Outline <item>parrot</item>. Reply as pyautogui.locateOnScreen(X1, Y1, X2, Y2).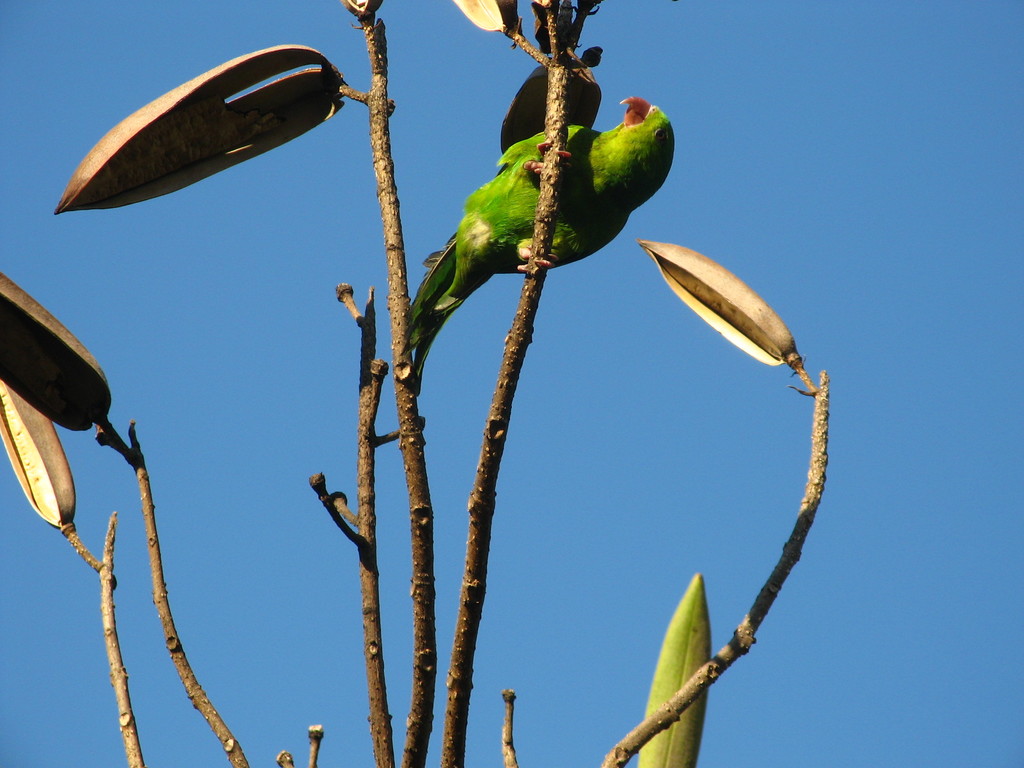
pyautogui.locateOnScreen(376, 88, 680, 415).
